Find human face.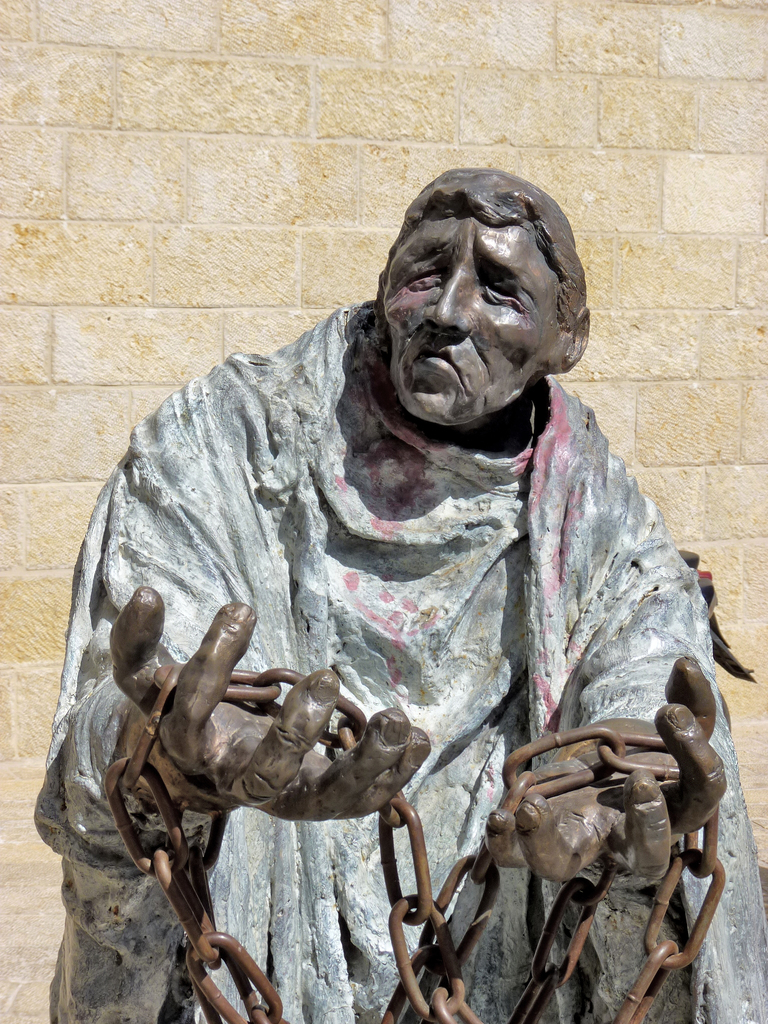
372/202/572/428.
